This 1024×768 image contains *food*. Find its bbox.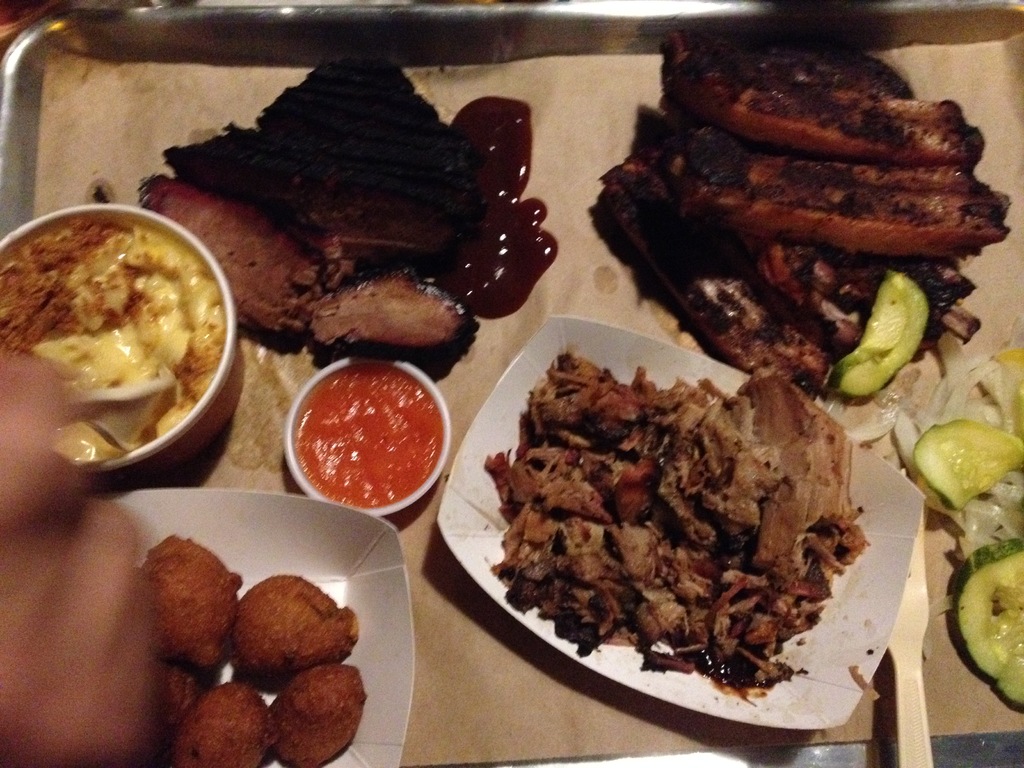
<region>148, 655, 212, 767</region>.
